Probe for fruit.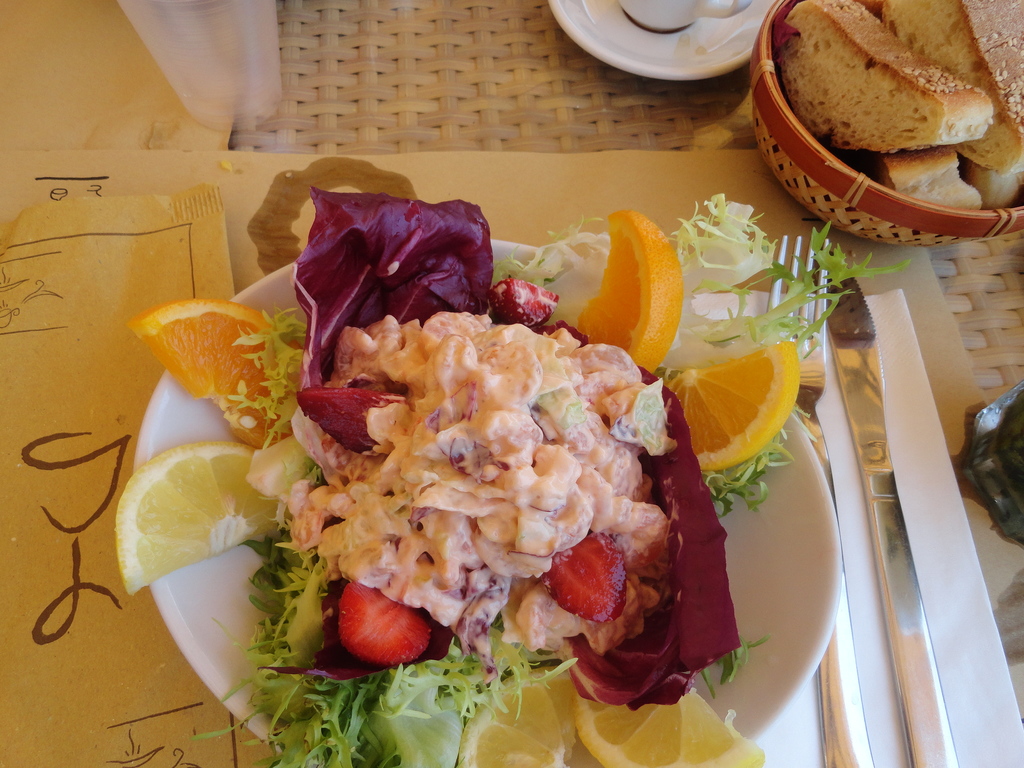
Probe result: rect(561, 204, 689, 373).
